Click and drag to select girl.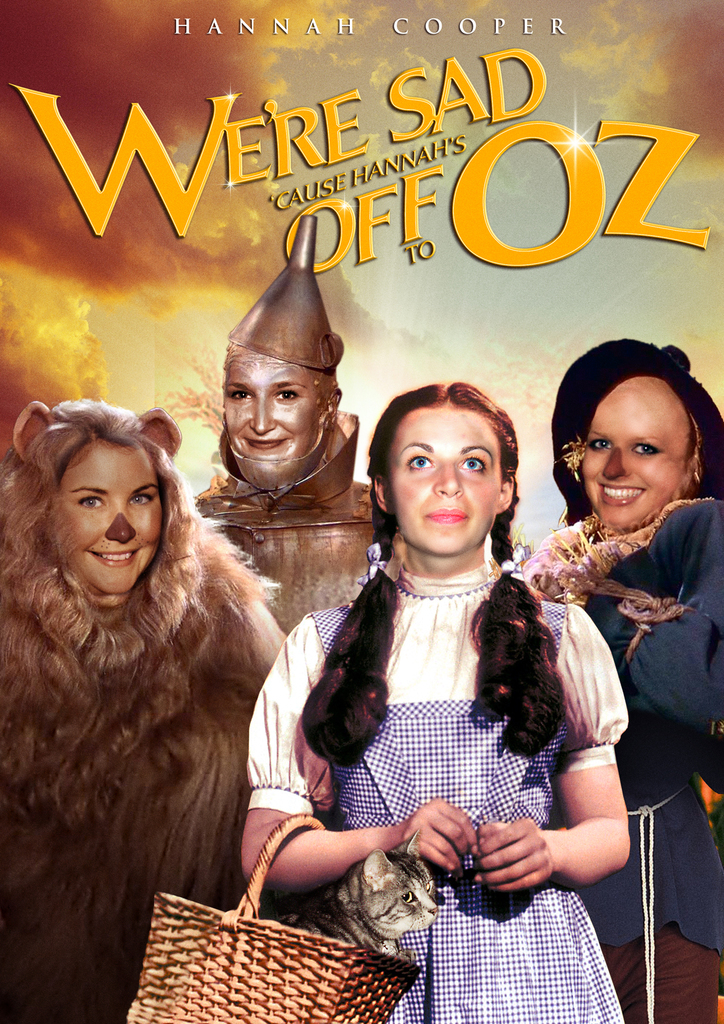
Selection: 0, 399, 288, 1023.
